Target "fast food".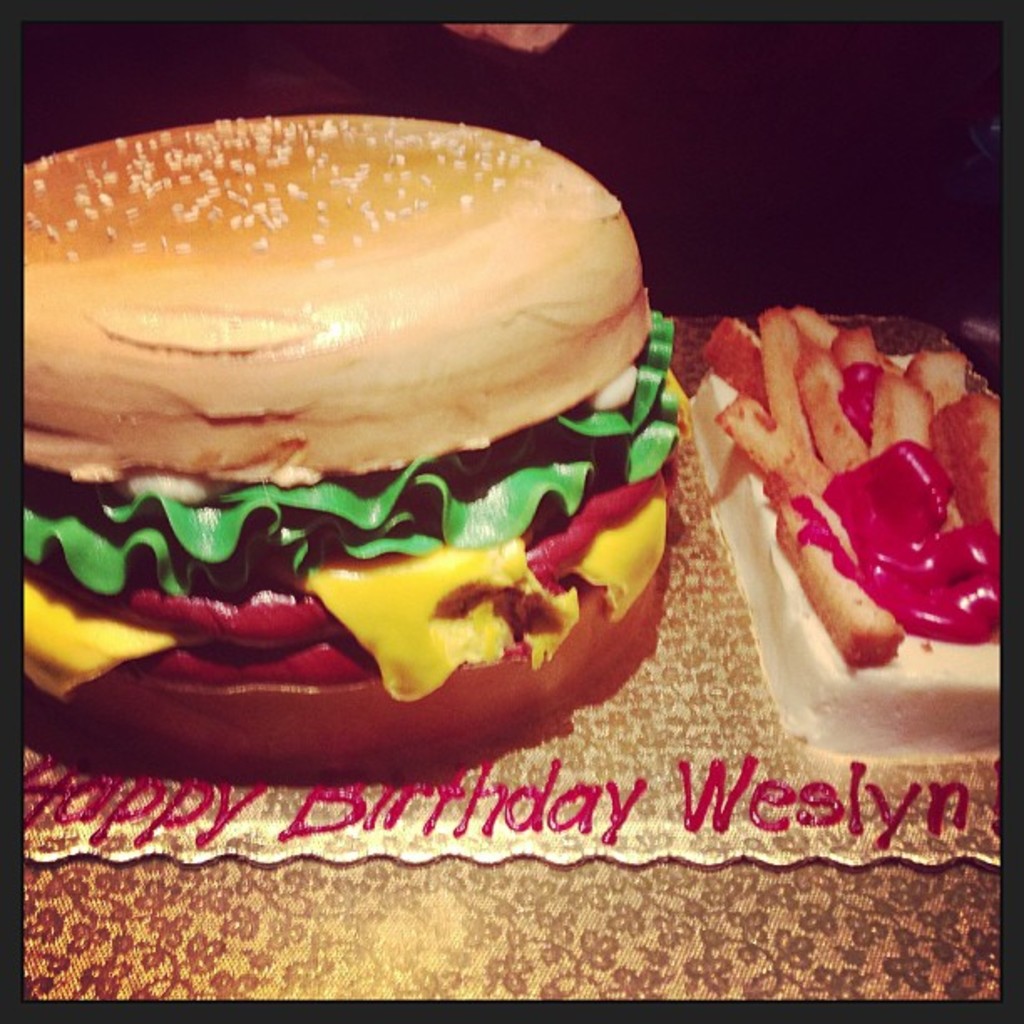
Target region: [18,95,648,750].
